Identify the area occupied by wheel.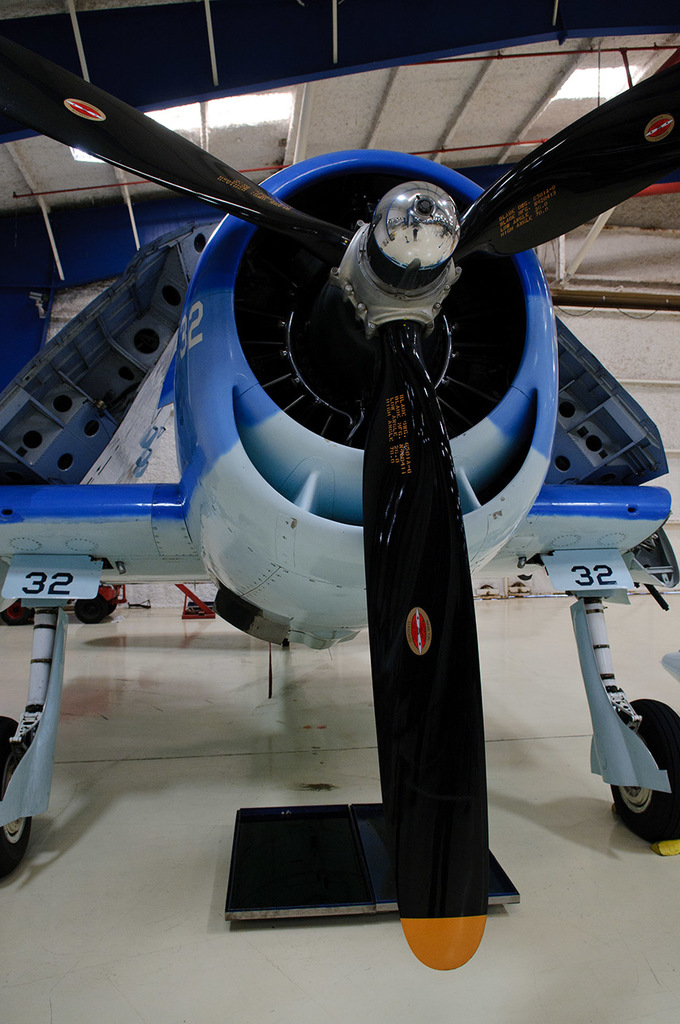
Area: [0,711,38,867].
